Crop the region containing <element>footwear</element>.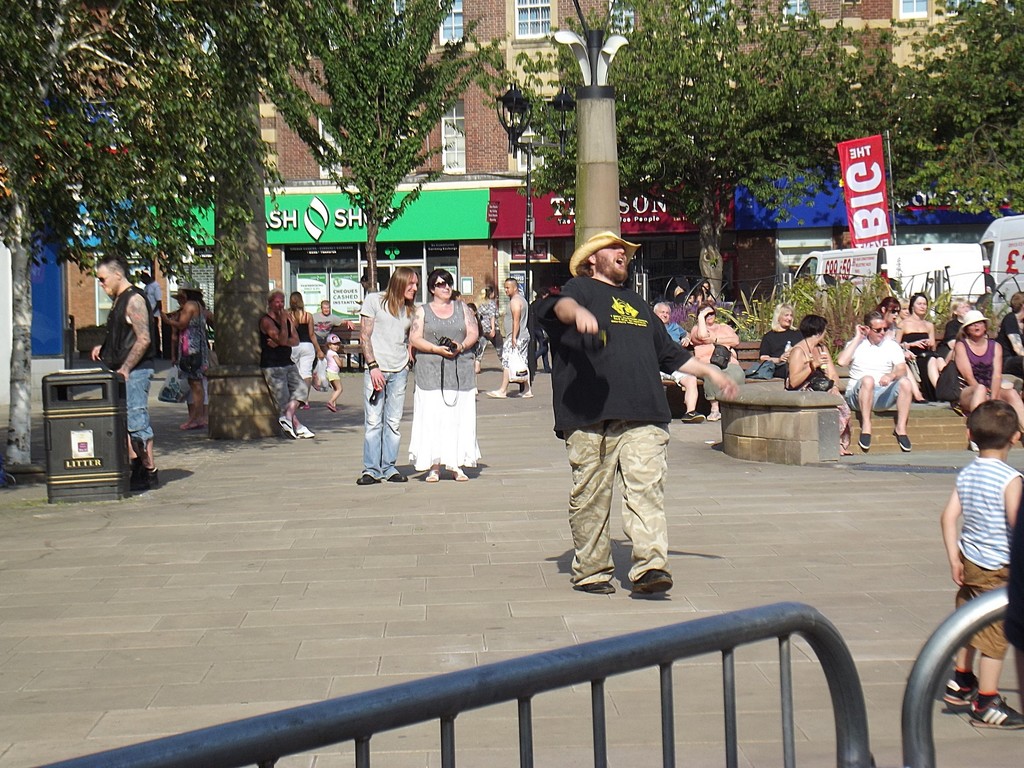
Crop region: 630,559,676,593.
